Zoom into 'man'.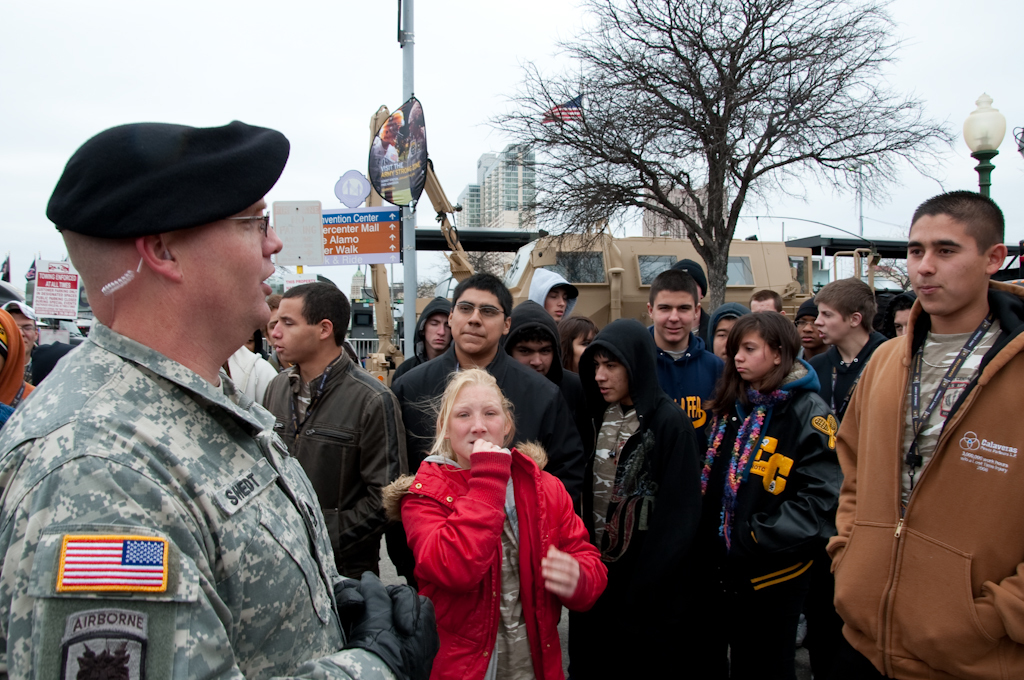
Zoom target: x1=813 y1=284 x2=897 y2=430.
